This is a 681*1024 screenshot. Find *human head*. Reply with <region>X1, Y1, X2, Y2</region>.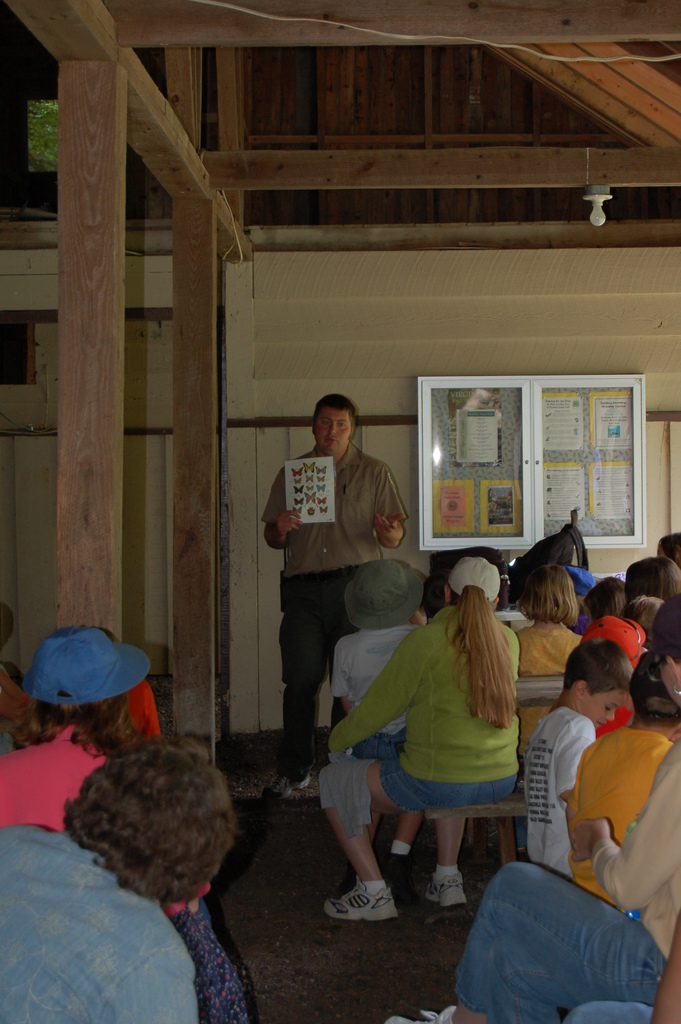
<region>644, 595, 680, 707</region>.
